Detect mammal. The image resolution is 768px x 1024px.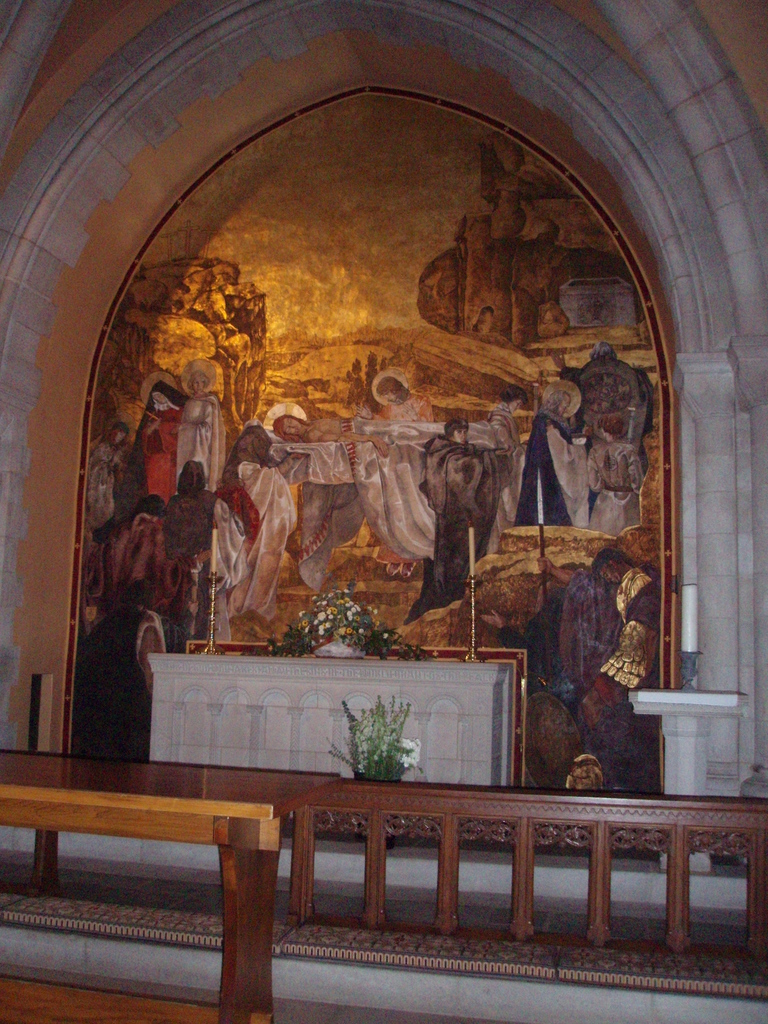
<bbox>576, 335, 660, 435</bbox>.
